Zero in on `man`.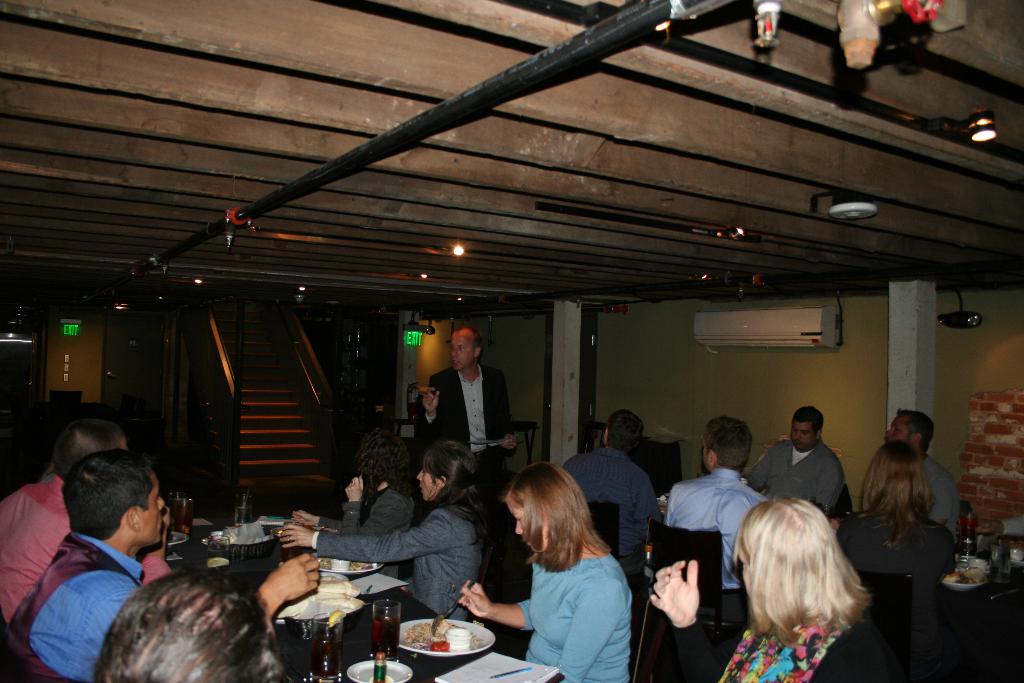
Zeroed in: (561,407,663,575).
